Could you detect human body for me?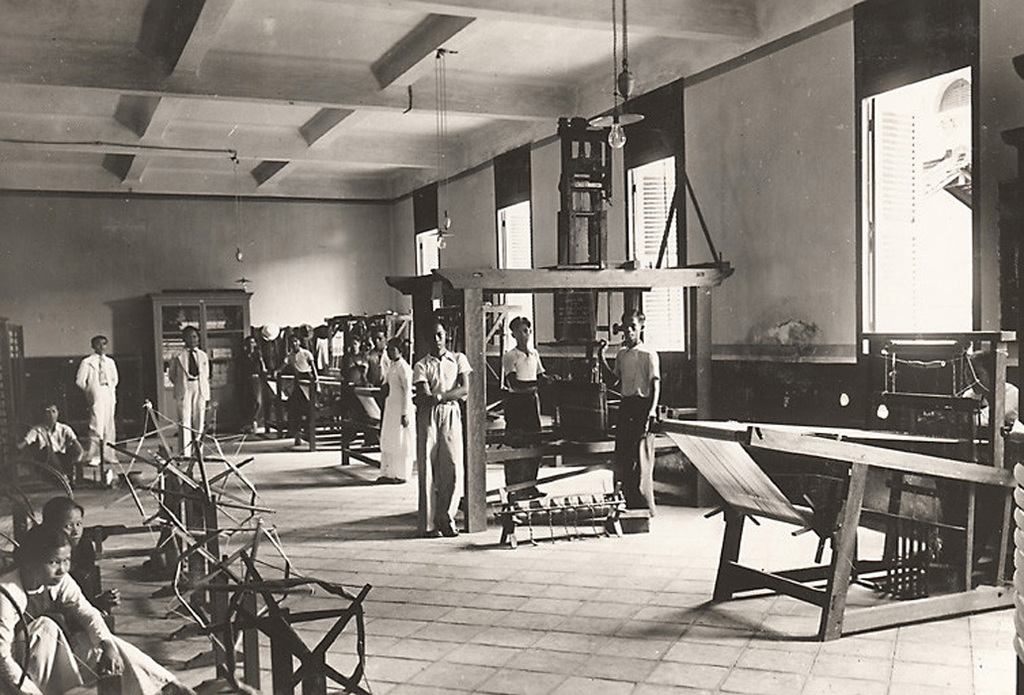
Detection result: region(339, 332, 374, 468).
